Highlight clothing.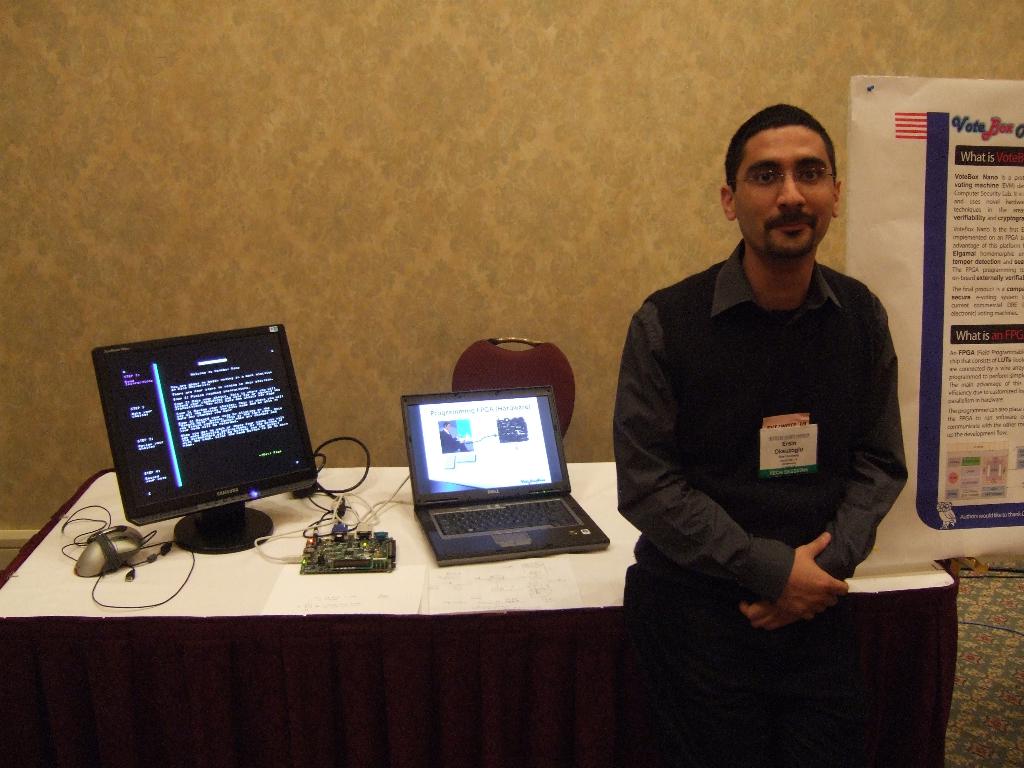
Highlighted region: 614,174,930,719.
